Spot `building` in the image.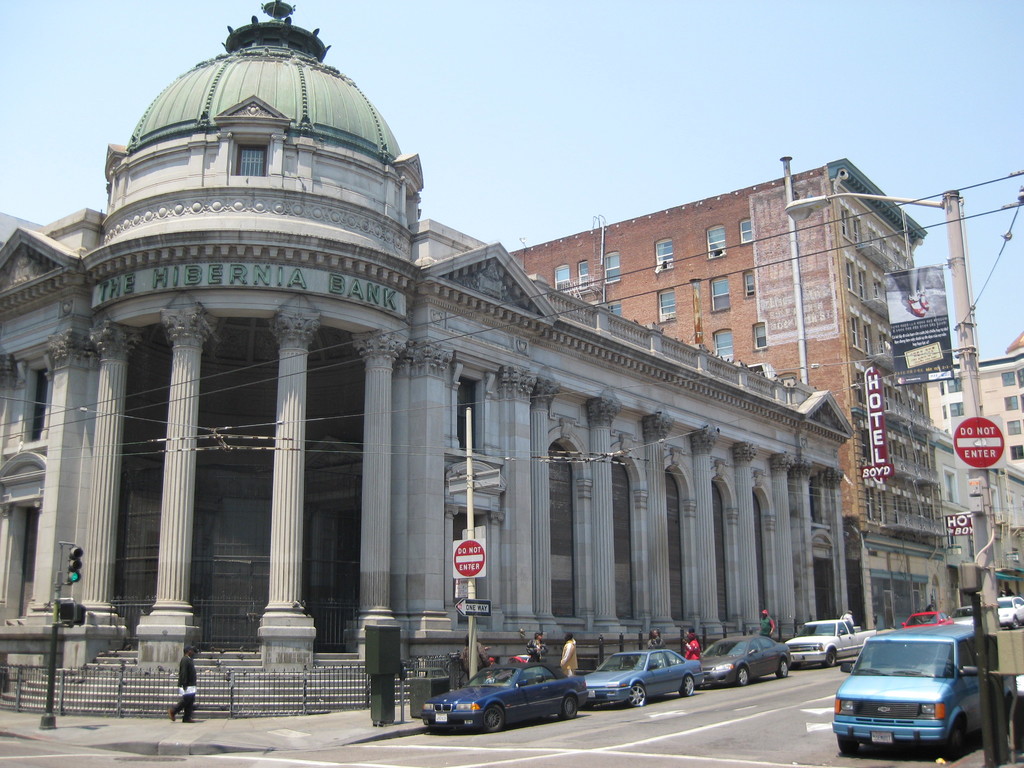
`building` found at rect(929, 346, 1023, 479).
